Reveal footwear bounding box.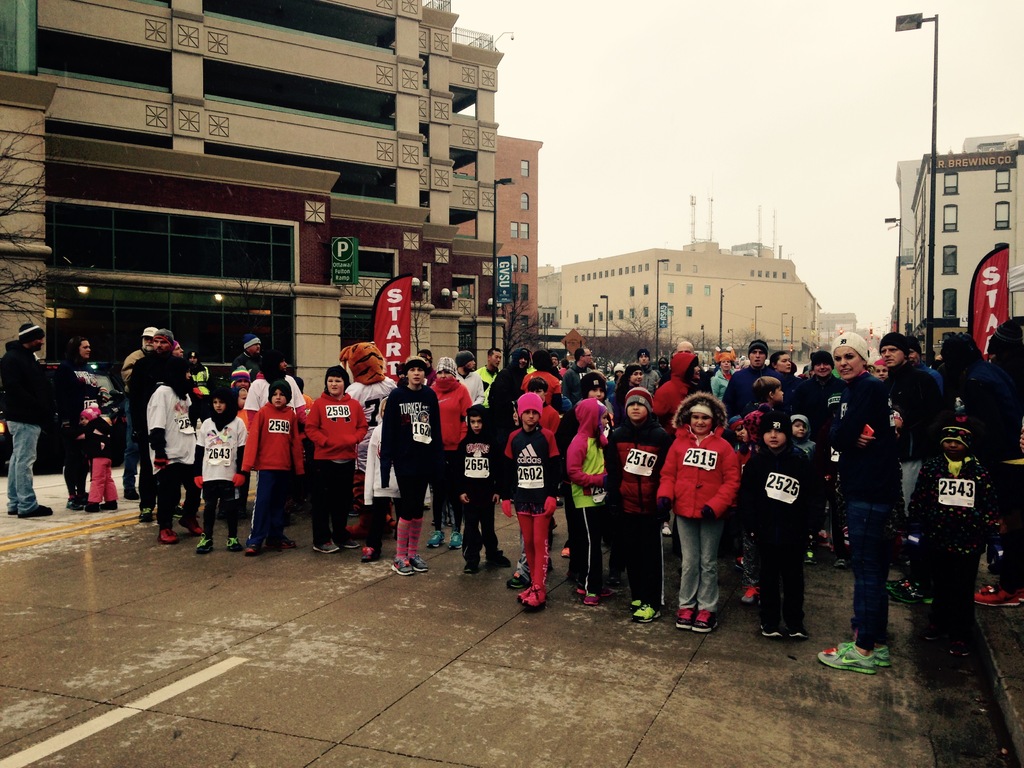
Revealed: crop(138, 506, 156, 523).
